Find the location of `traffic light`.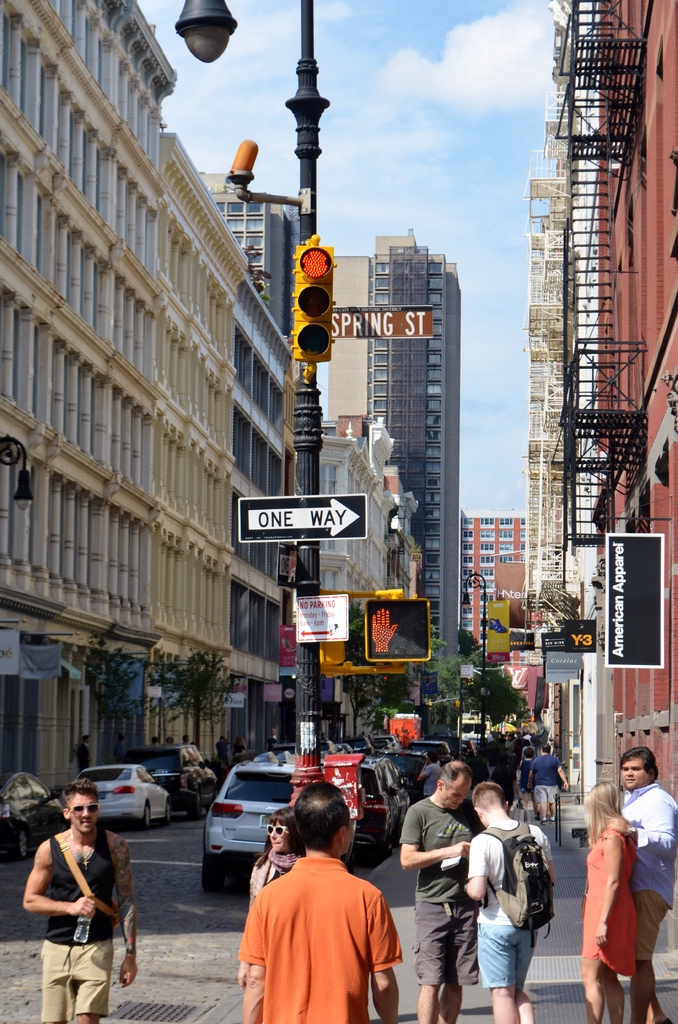
Location: bbox=(462, 724, 471, 734).
